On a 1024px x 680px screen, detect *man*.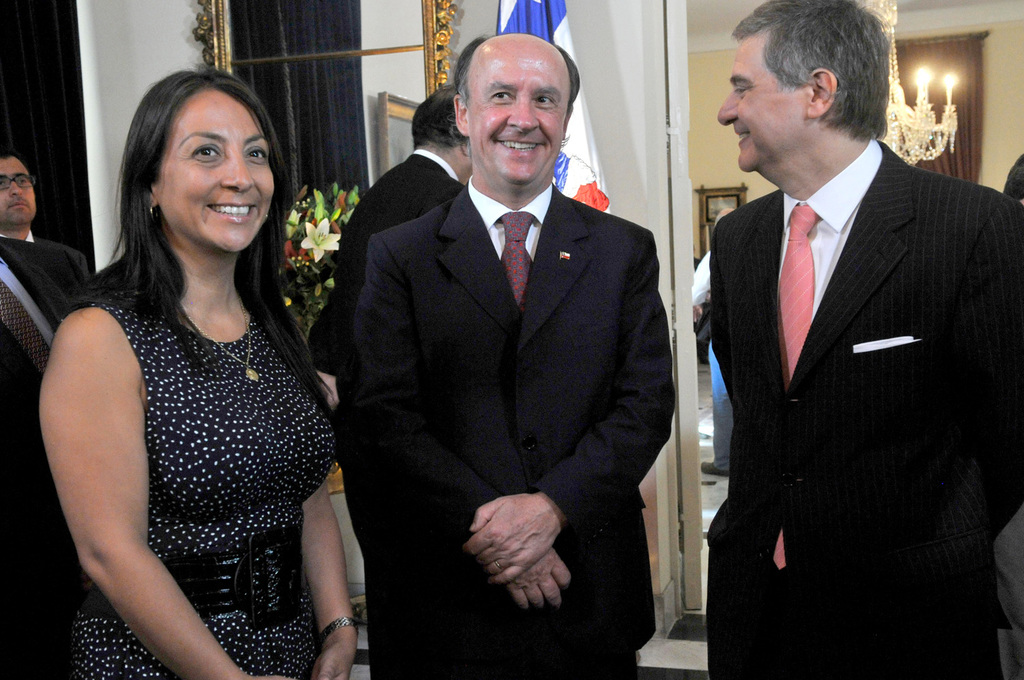
[694,4,1021,679].
